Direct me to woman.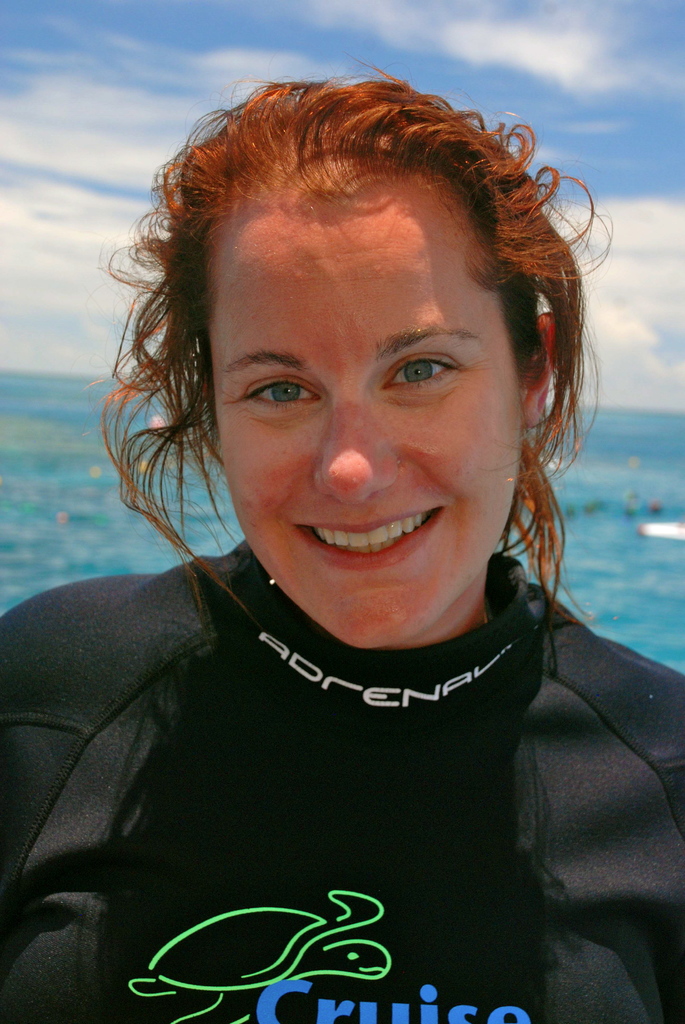
Direction: bbox=(1, 122, 679, 995).
